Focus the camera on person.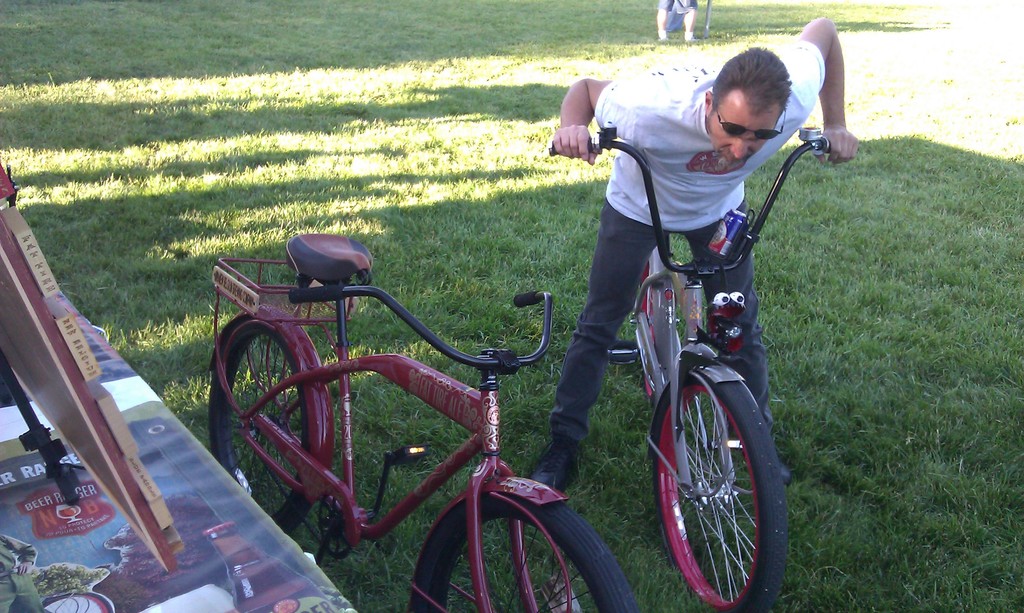
Focus region: bbox(527, 17, 858, 497).
